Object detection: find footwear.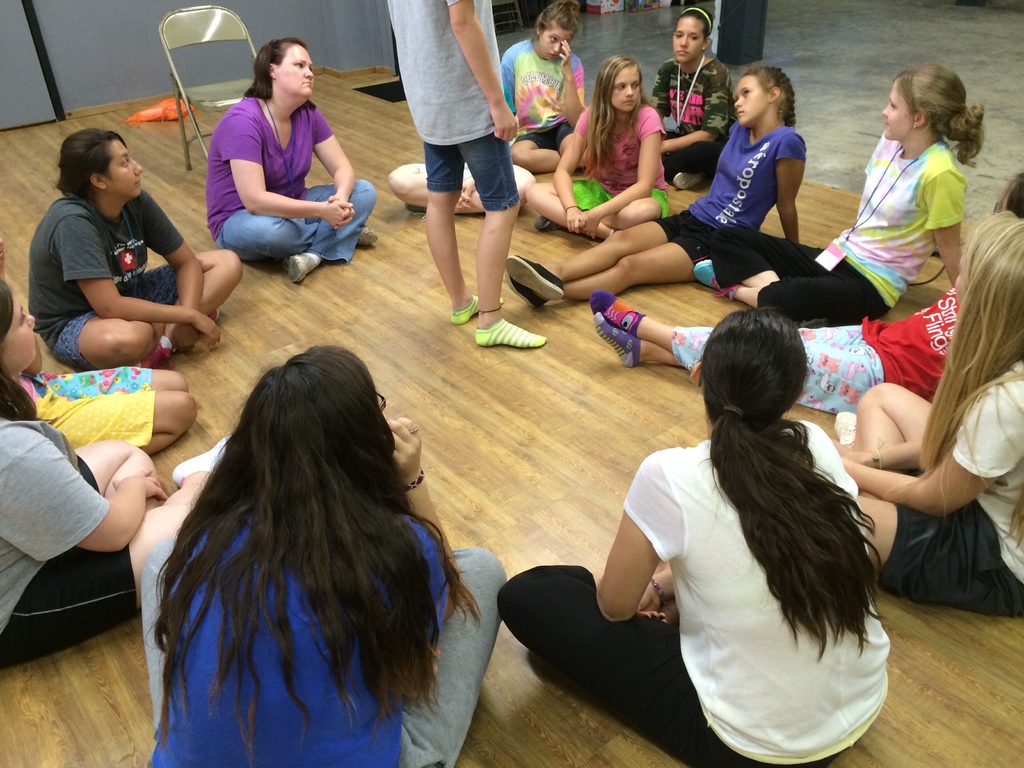
(280,253,319,283).
